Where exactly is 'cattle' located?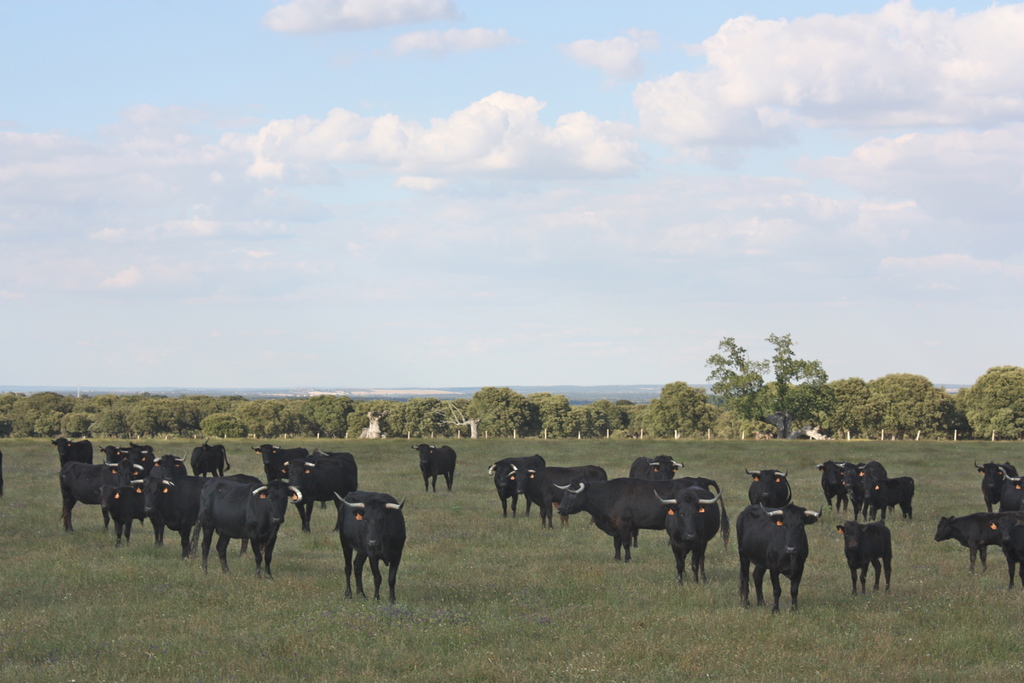
Its bounding box is 100 444 125 463.
